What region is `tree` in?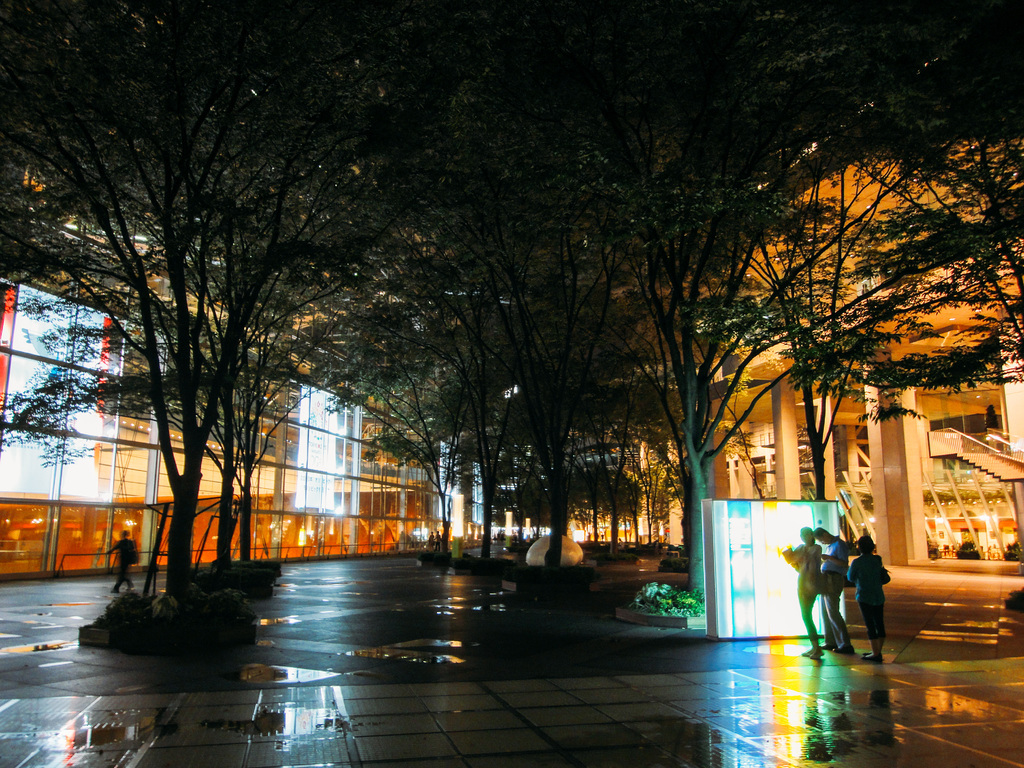
bbox=(664, 77, 984, 575).
